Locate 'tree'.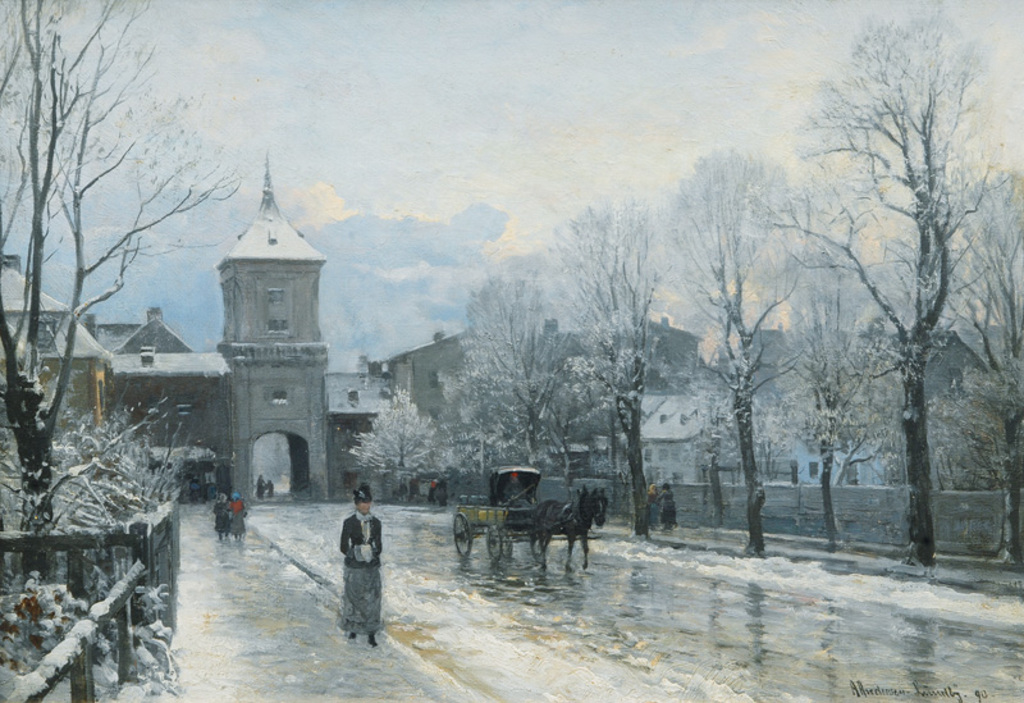
Bounding box: <bbox>349, 379, 462, 512</bbox>.
